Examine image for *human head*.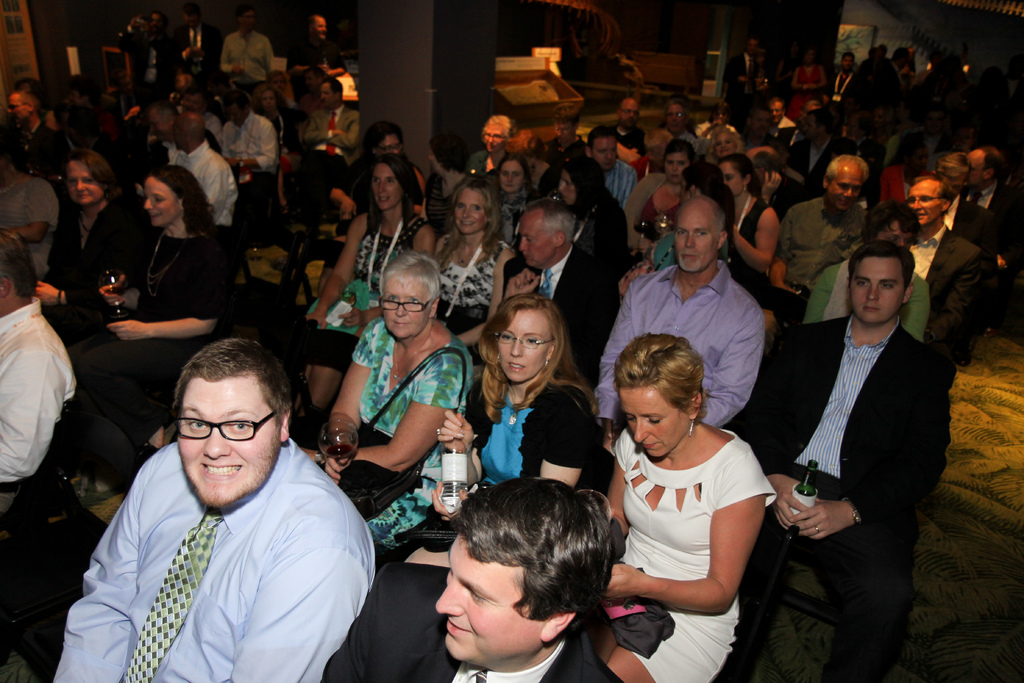
Examination result: bbox=[477, 115, 514, 154].
